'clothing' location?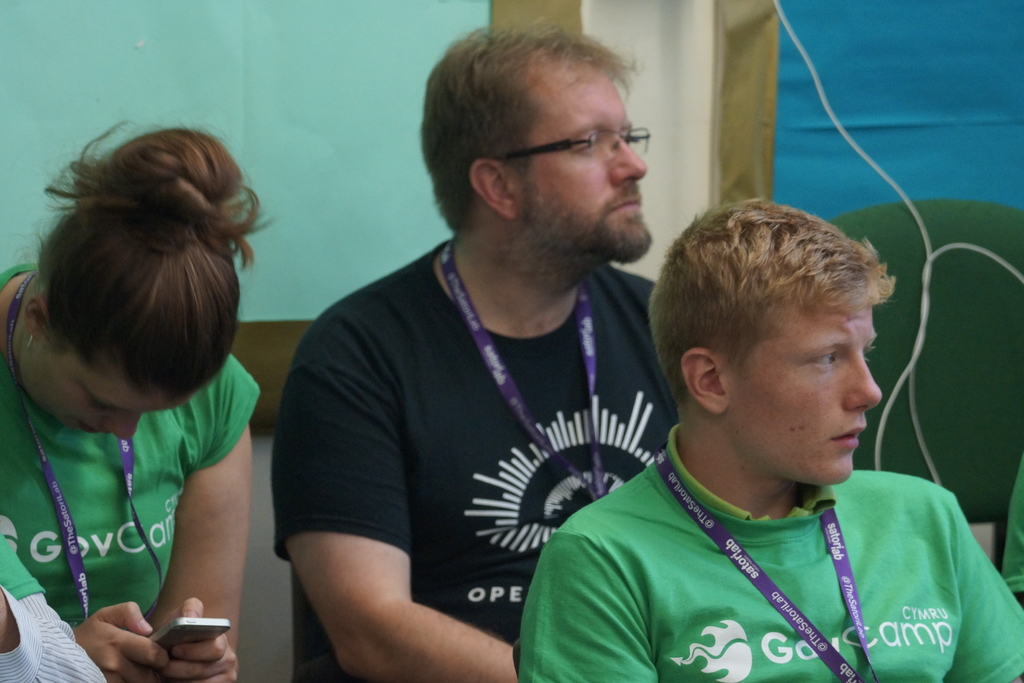
275, 240, 662, 682
